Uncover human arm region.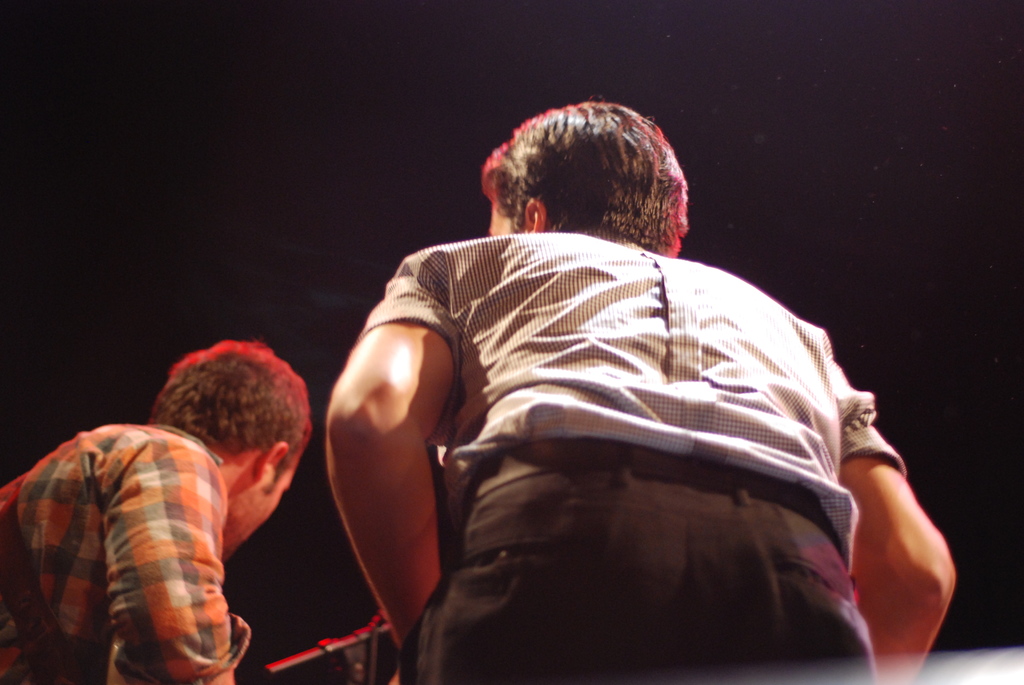
Uncovered: <bbox>320, 245, 456, 641</bbox>.
